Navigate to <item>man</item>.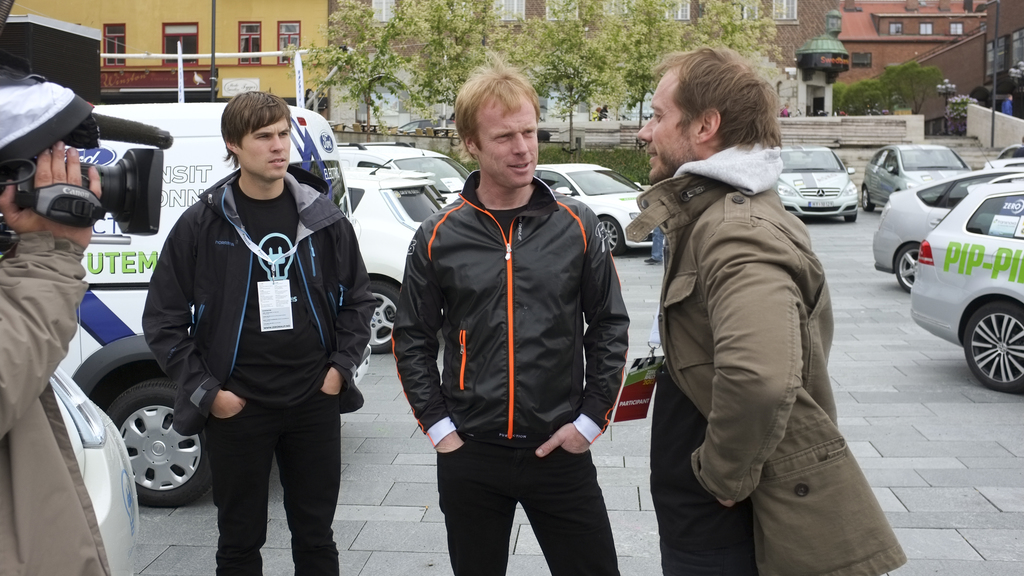
Navigation target: rect(626, 53, 877, 575).
